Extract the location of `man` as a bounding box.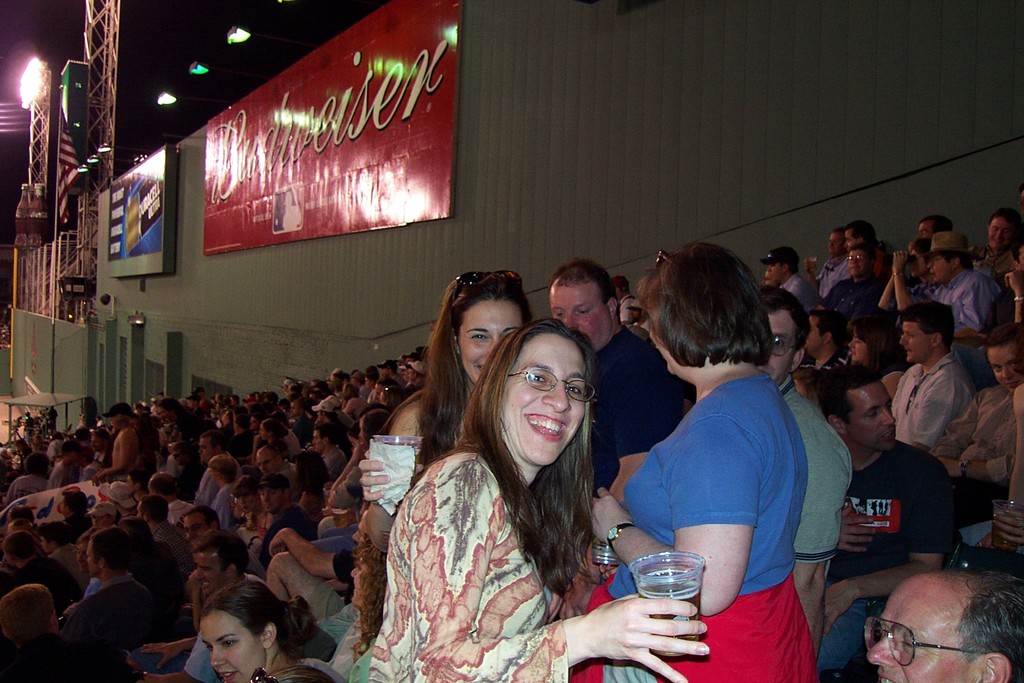
l=309, t=420, r=350, b=483.
